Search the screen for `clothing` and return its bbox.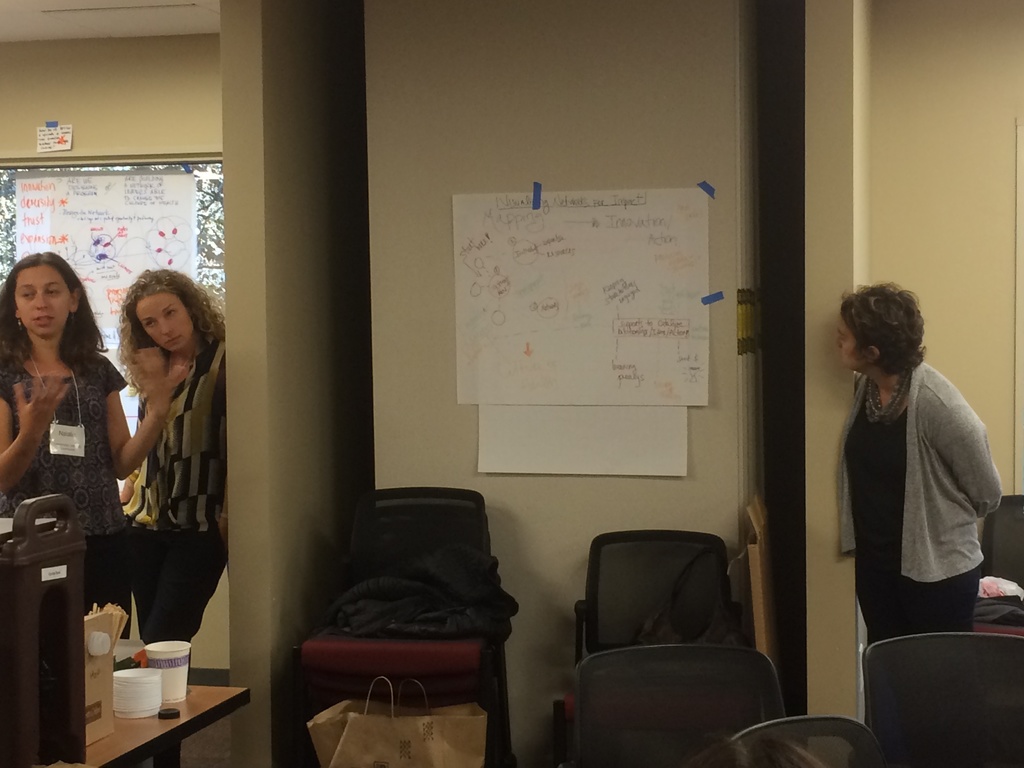
Found: [0,366,123,609].
